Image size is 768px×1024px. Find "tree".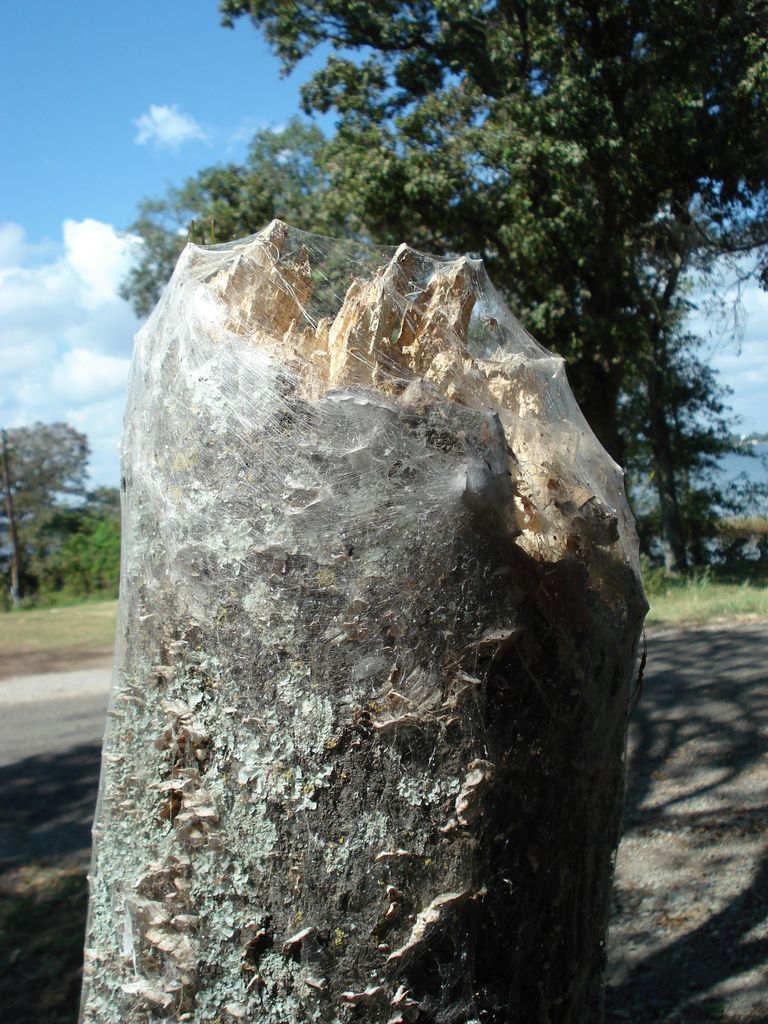
locate(42, 462, 119, 597).
